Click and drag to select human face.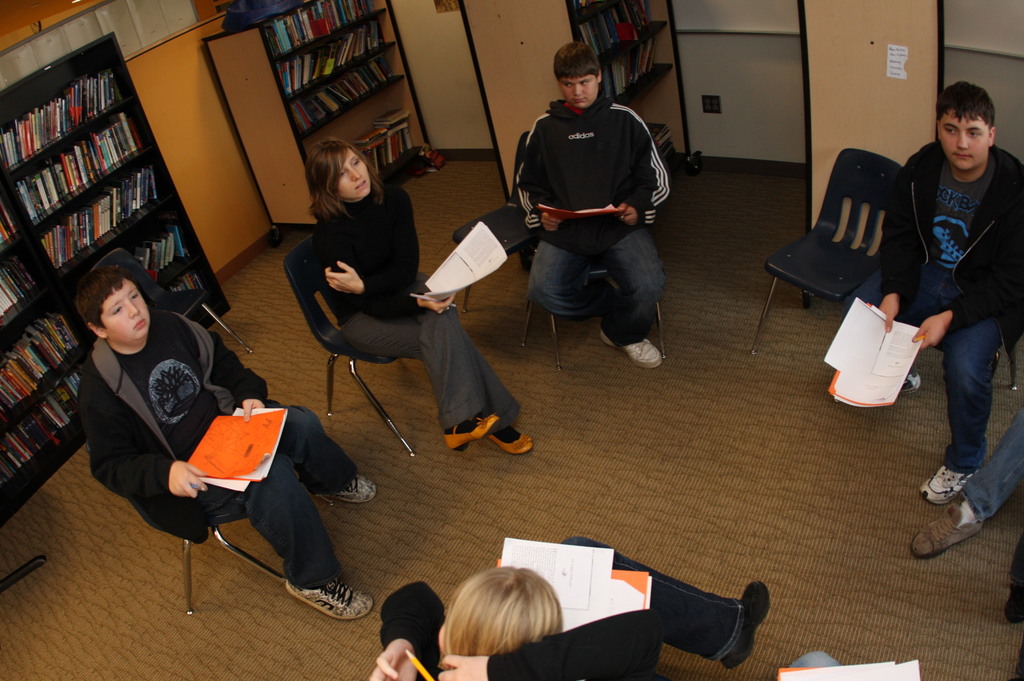
Selection: [left=101, top=282, right=151, bottom=343].
